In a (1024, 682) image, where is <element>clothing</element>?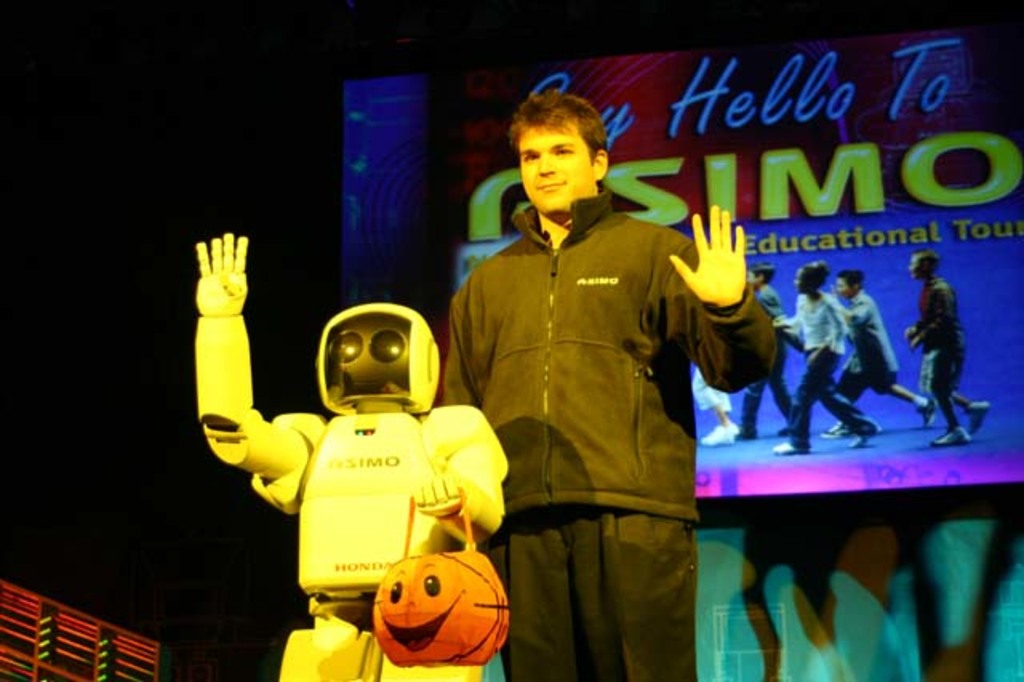
bbox(443, 131, 720, 629).
